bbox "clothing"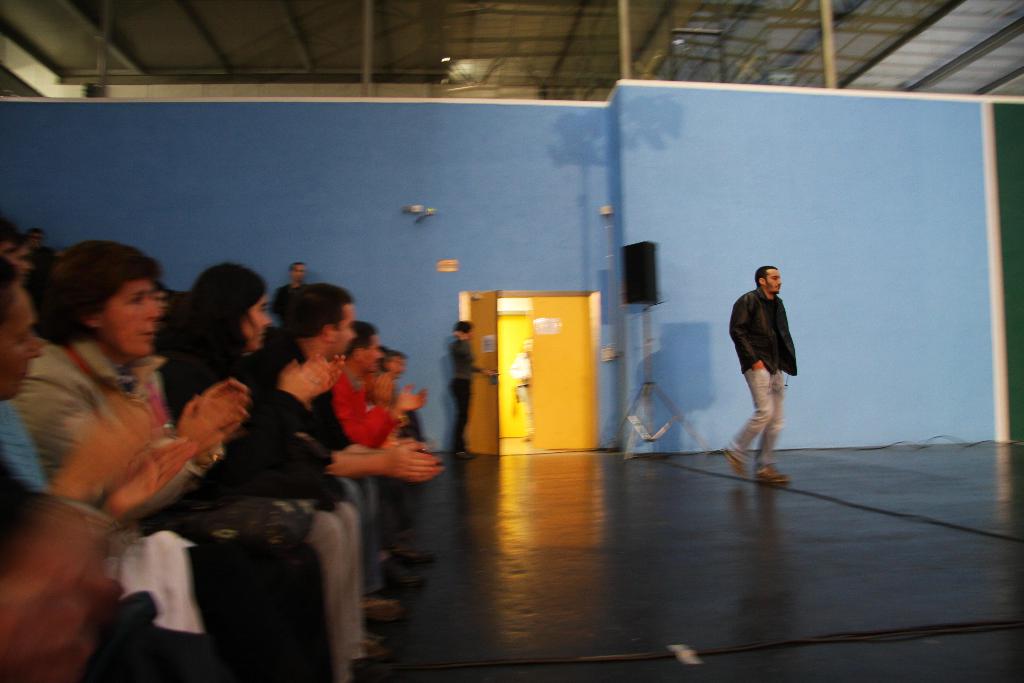
450:340:481:452
